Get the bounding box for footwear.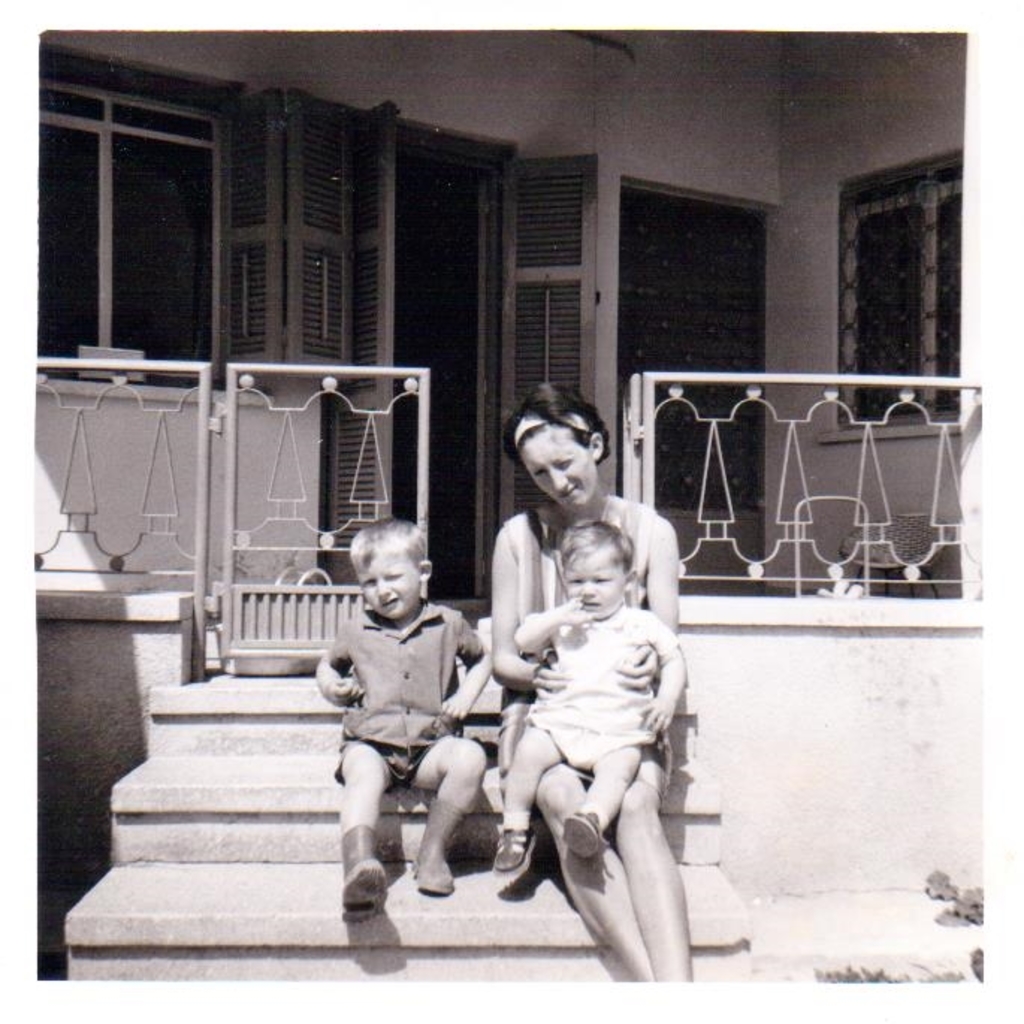
left=339, top=825, right=384, bottom=918.
